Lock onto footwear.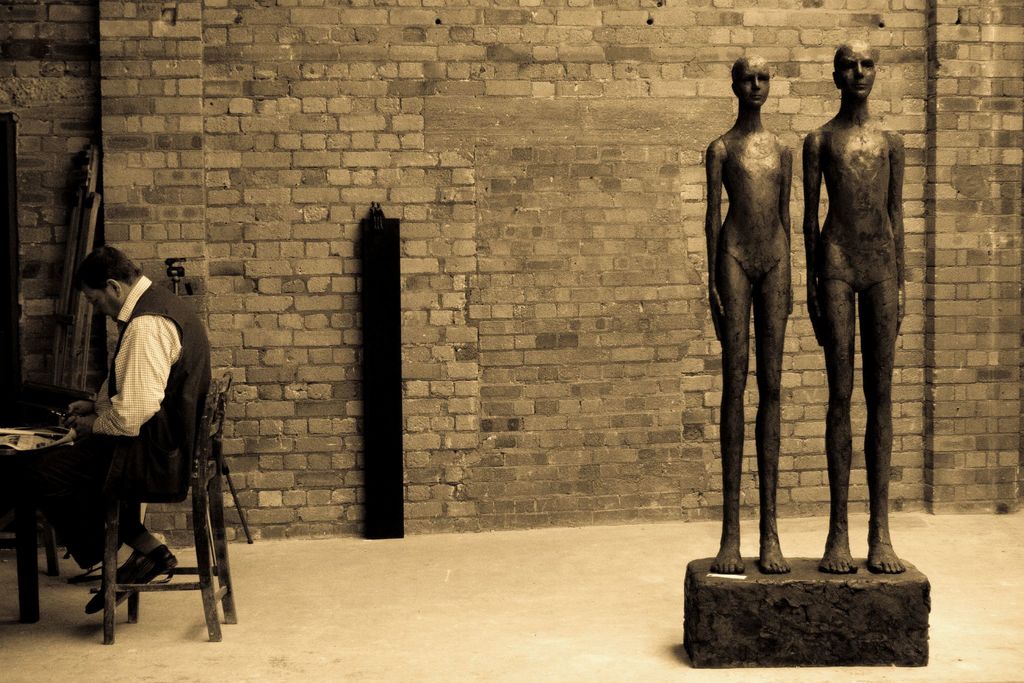
Locked: Rect(84, 551, 176, 613).
